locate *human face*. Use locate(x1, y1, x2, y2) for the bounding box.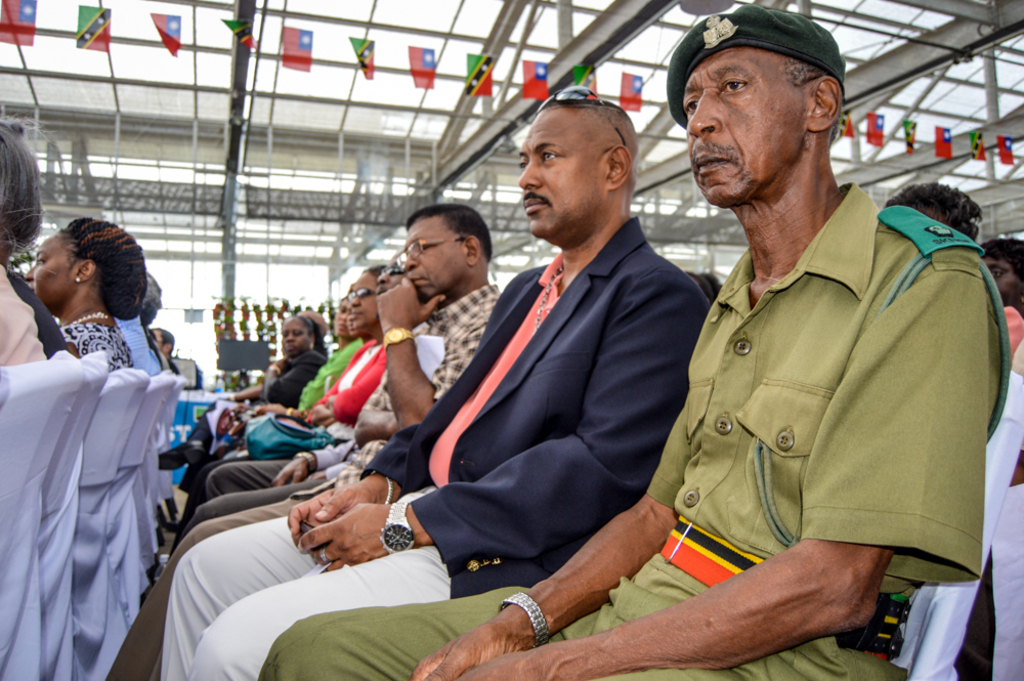
locate(25, 232, 76, 309).
